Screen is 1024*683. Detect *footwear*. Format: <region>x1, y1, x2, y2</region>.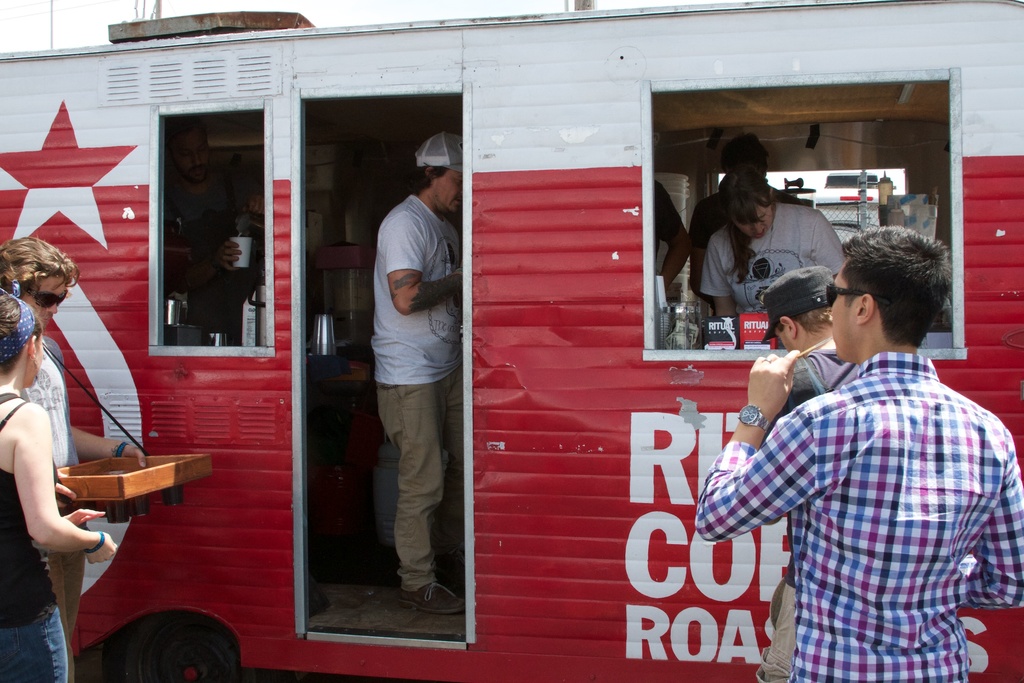
<region>397, 579, 465, 609</region>.
